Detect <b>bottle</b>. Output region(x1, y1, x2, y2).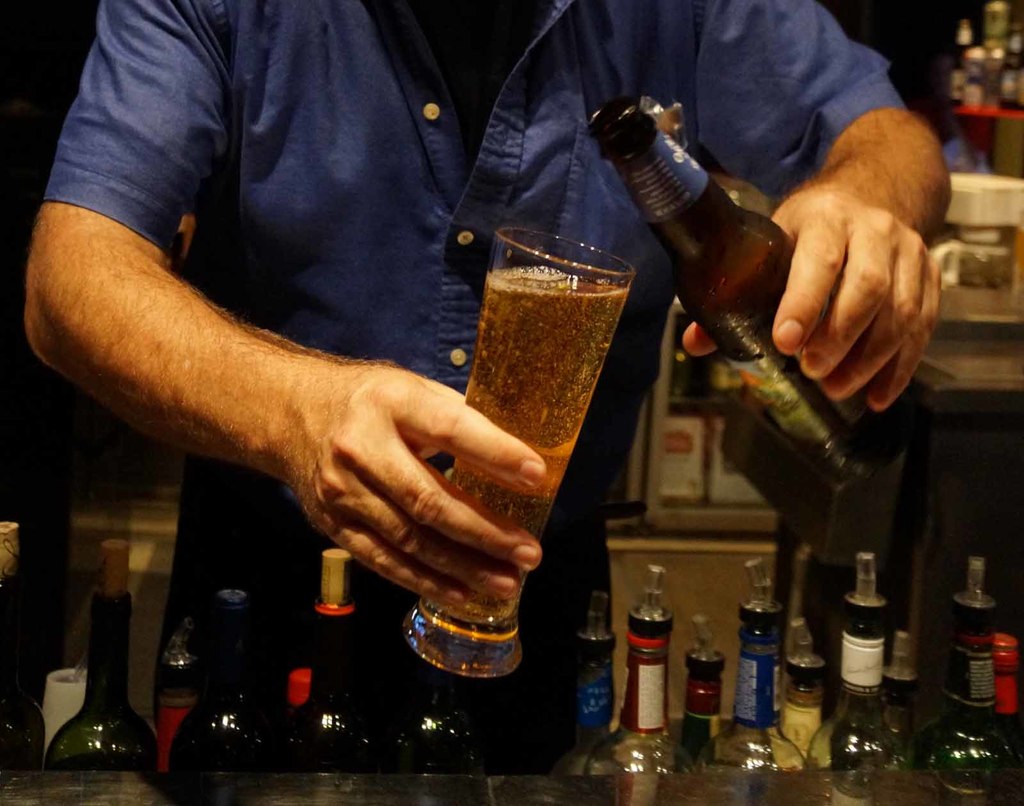
region(804, 551, 911, 773).
